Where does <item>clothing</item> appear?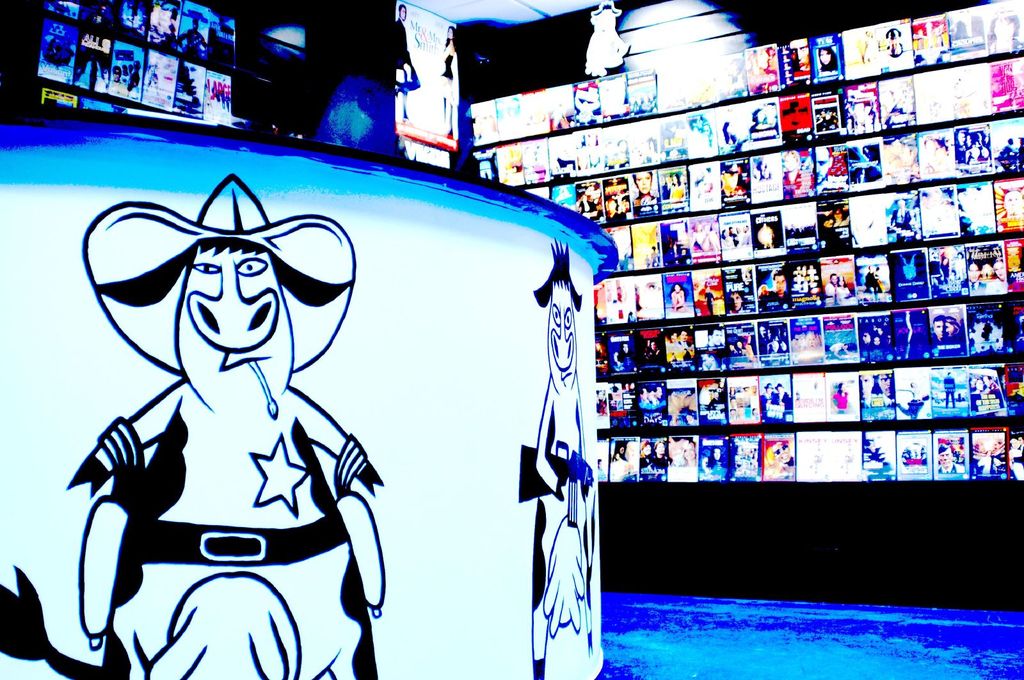
Appears at (942, 376, 956, 407).
